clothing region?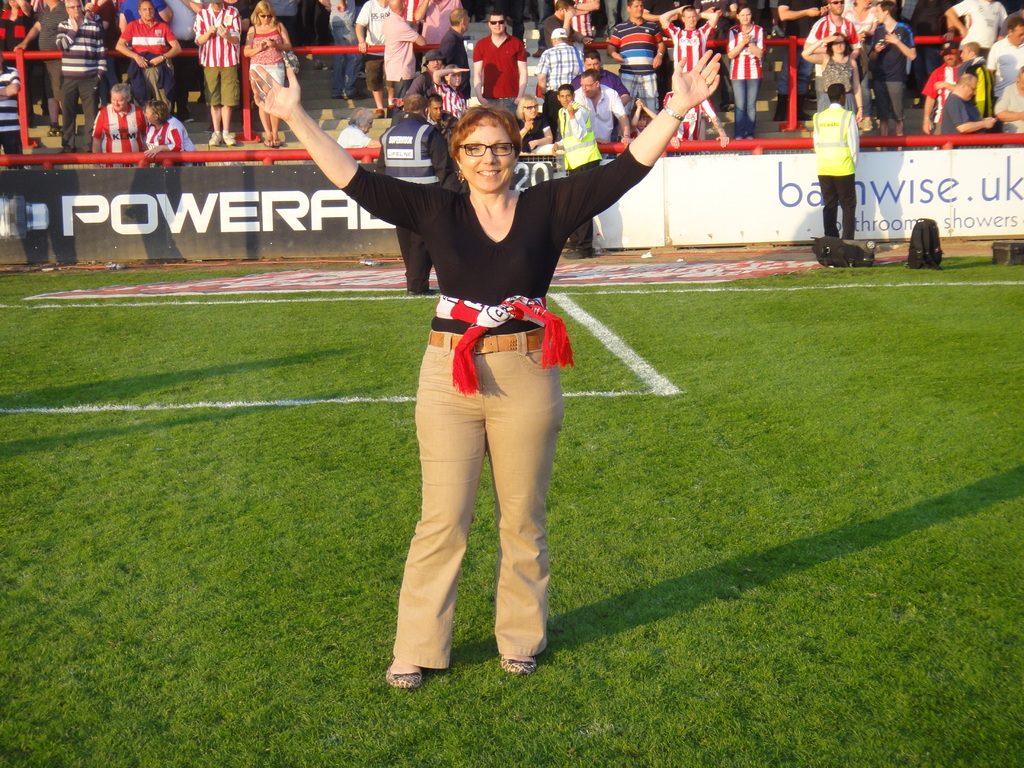
x1=116, y1=0, x2=173, y2=38
